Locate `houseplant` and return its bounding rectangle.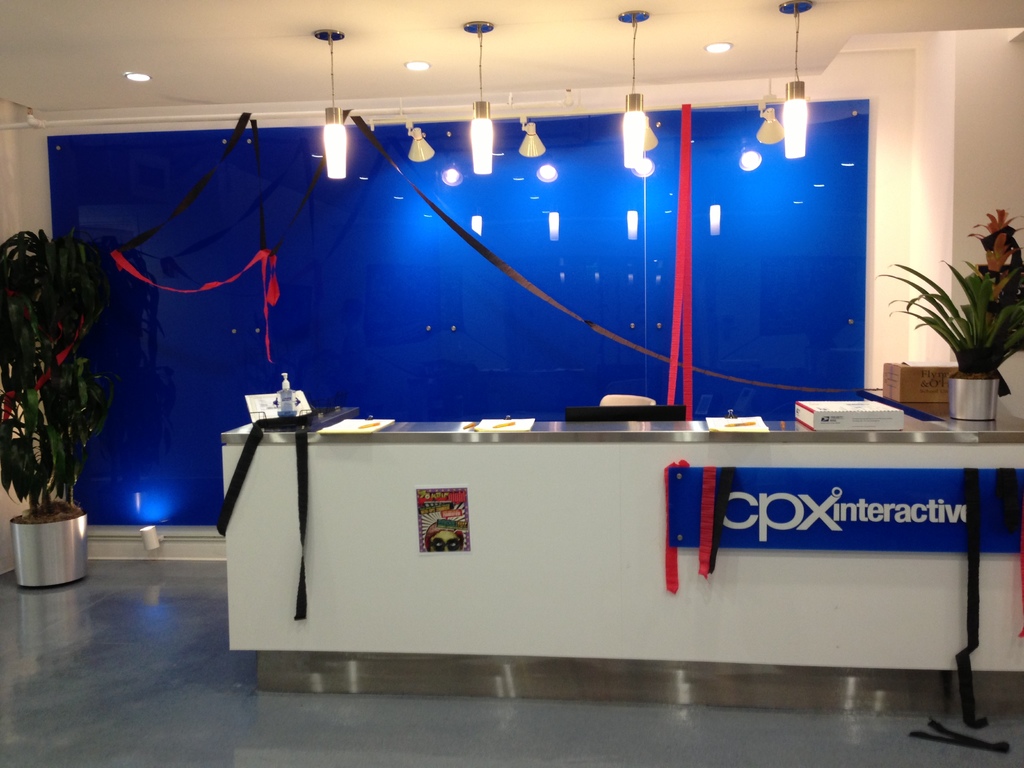
(893,229,1023,424).
